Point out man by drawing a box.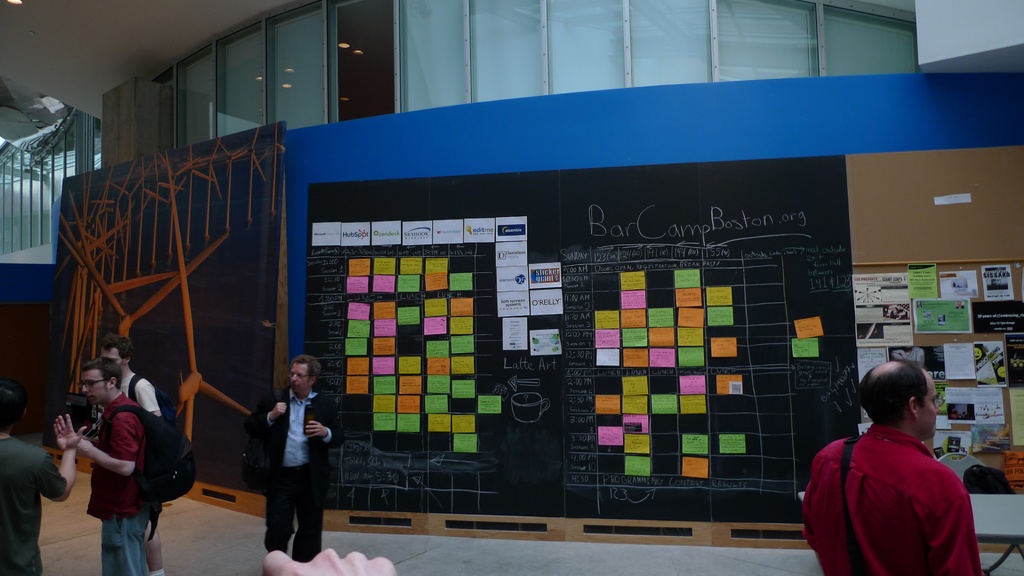
{"left": 801, "top": 358, "right": 983, "bottom": 575}.
